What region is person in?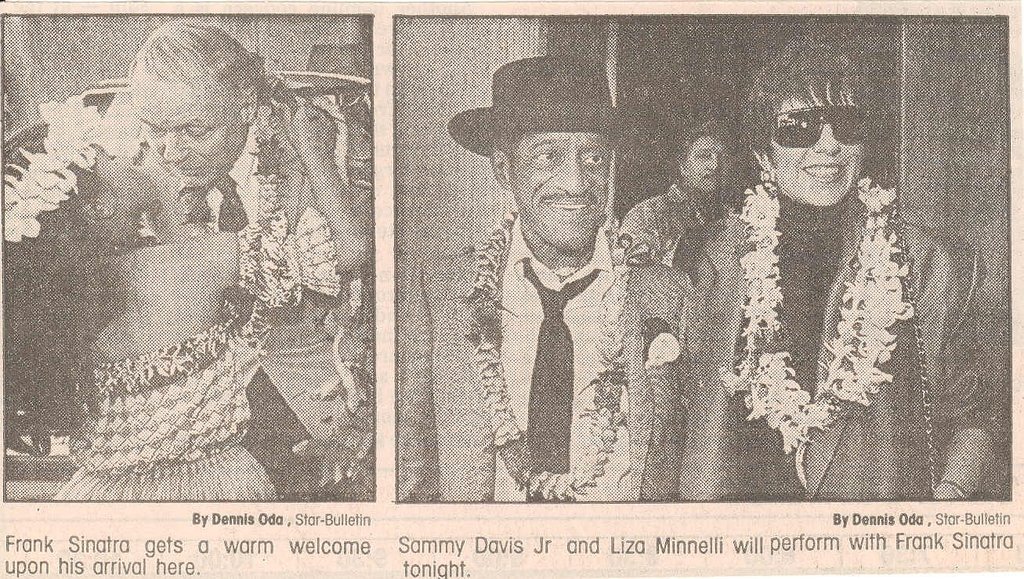
(left=74, top=19, right=373, bottom=497).
